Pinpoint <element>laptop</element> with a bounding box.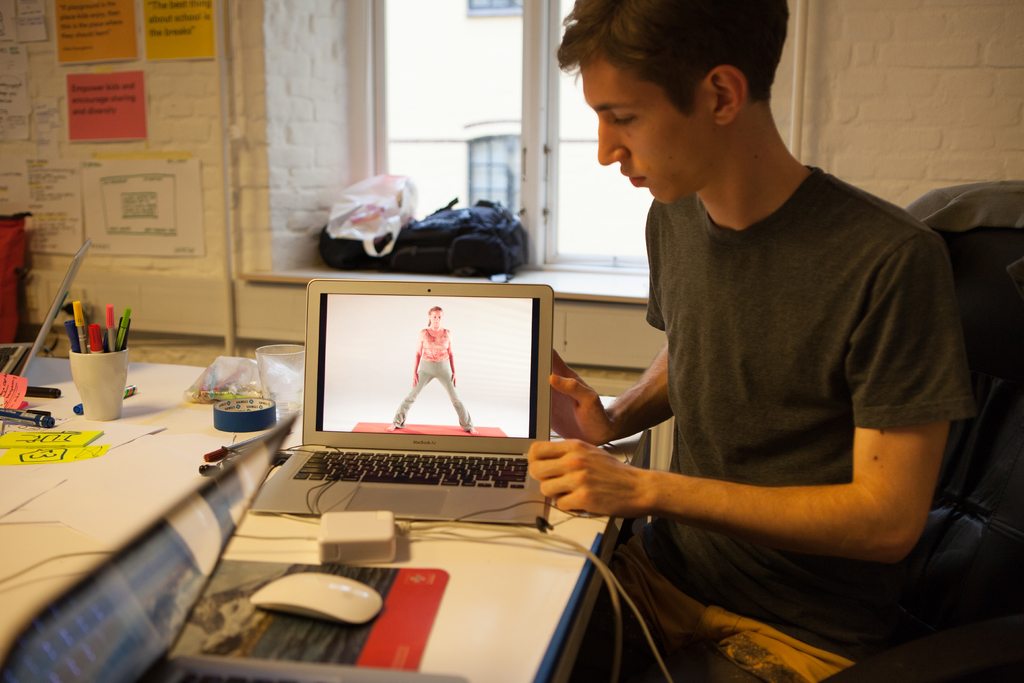
<bbox>260, 282, 593, 548</bbox>.
